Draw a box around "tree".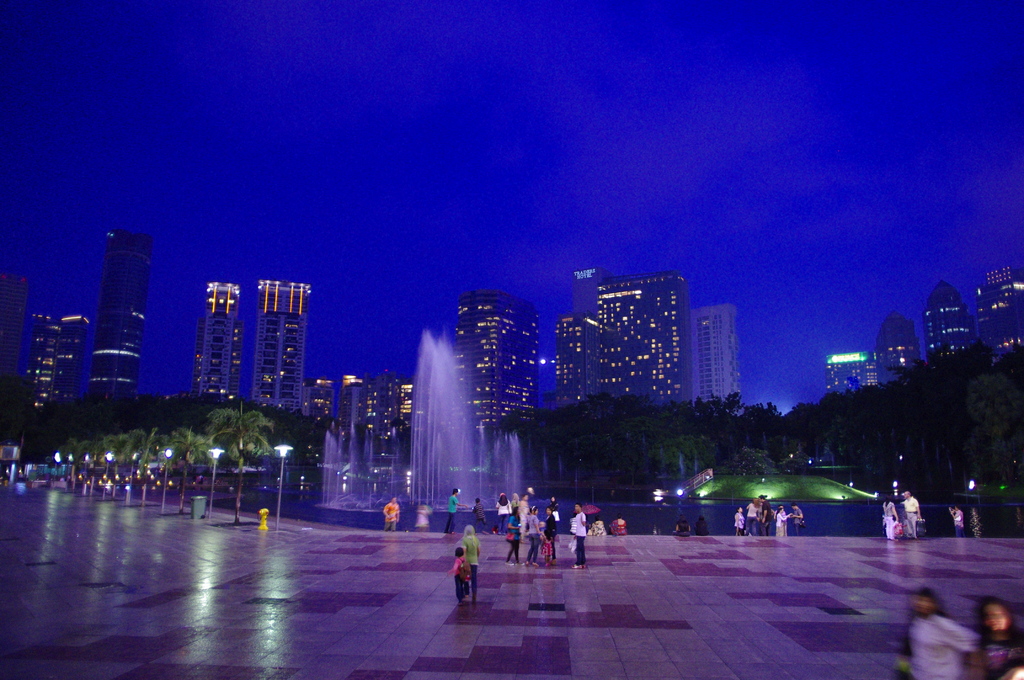
detection(81, 439, 104, 483).
